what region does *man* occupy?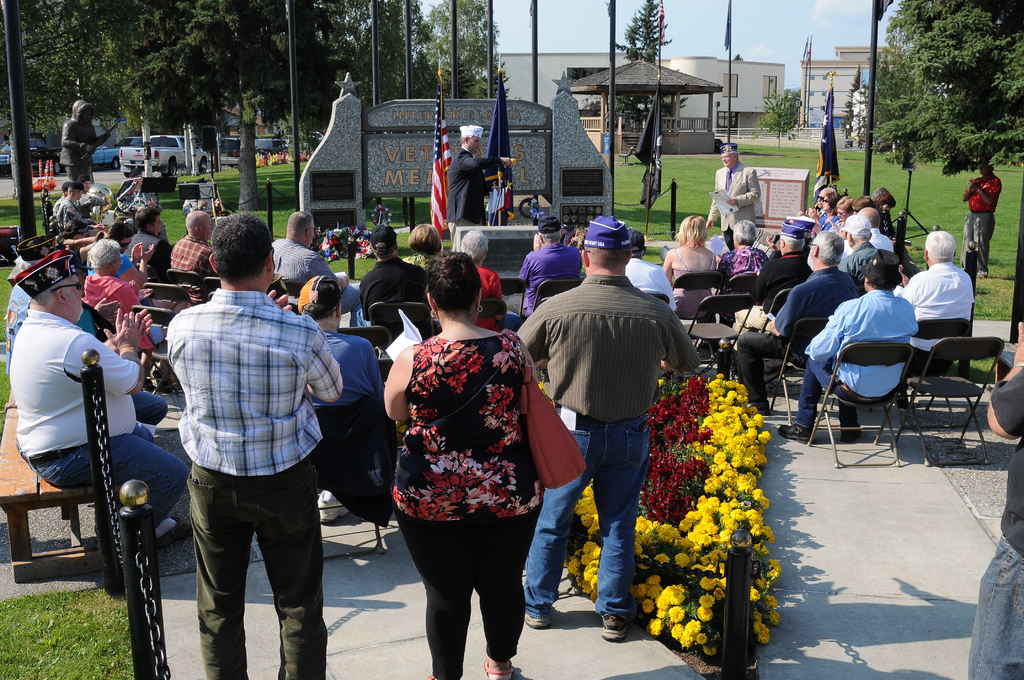
x1=124 y1=212 x2=168 y2=268.
